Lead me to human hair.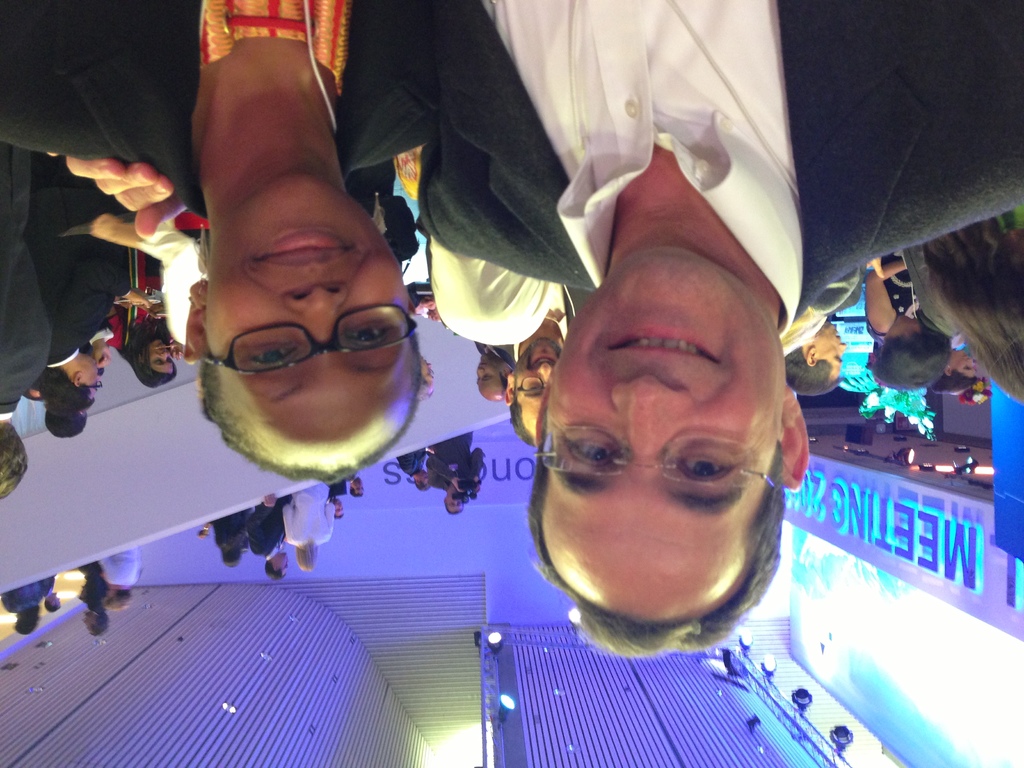
Lead to {"left": 123, "top": 316, "right": 178, "bottom": 388}.
